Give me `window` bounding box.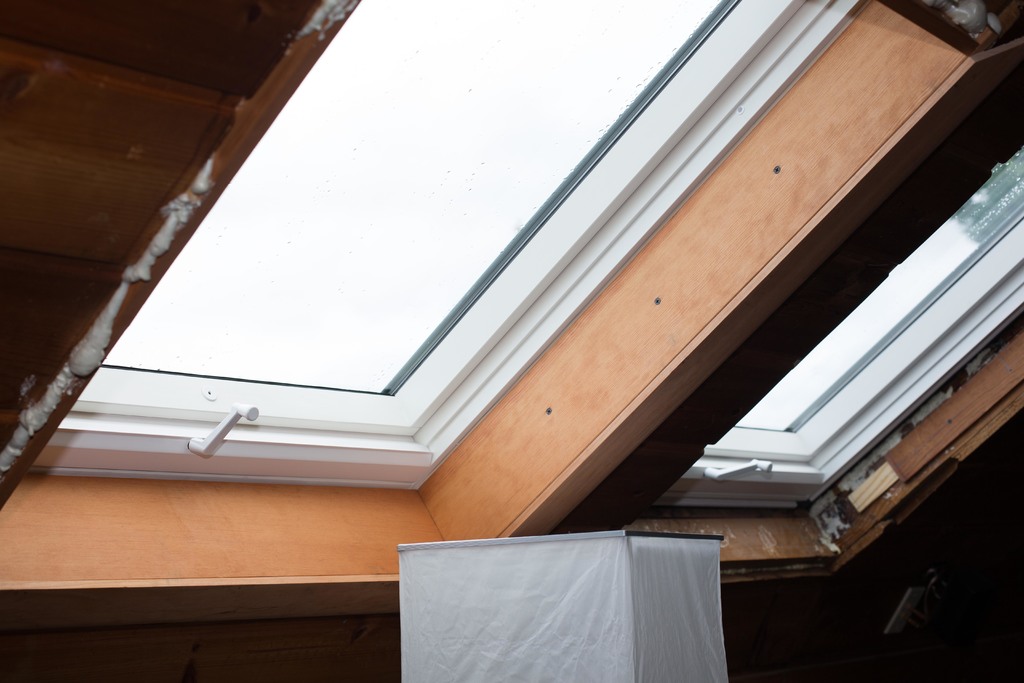
[x1=548, y1=69, x2=1023, y2=621].
